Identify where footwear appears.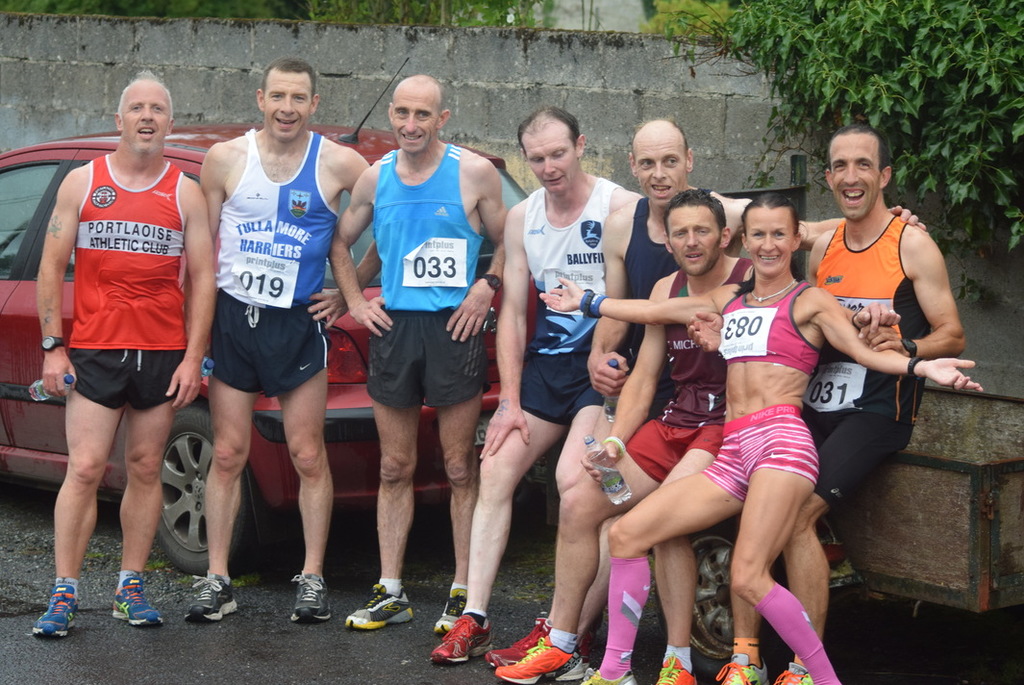
Appears at 487,613,557,672.
